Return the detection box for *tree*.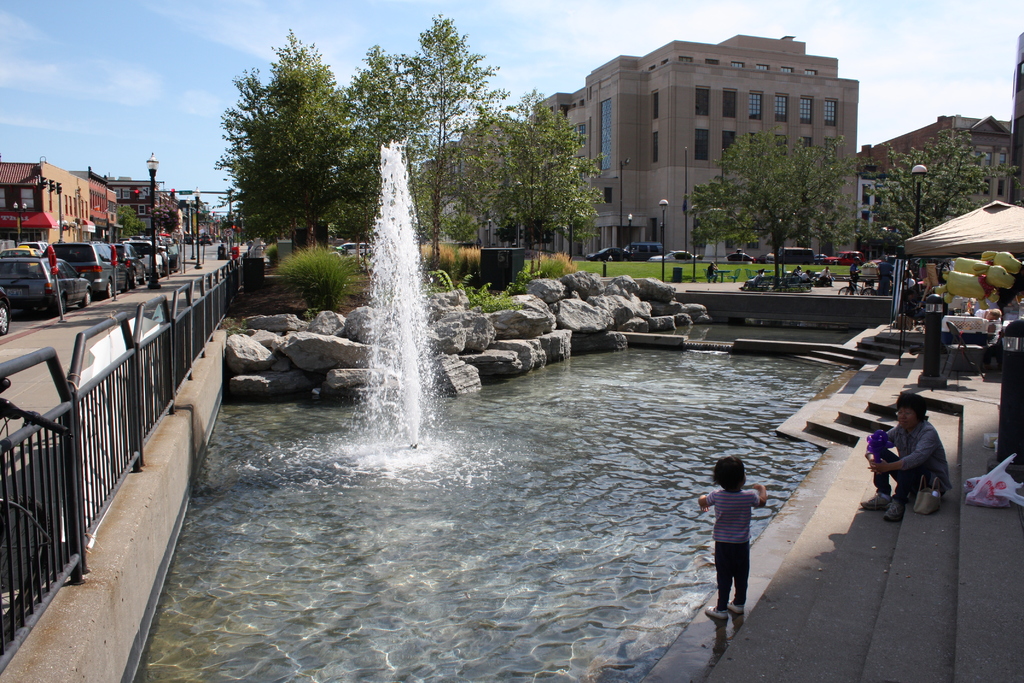
[152,199,181,235].
